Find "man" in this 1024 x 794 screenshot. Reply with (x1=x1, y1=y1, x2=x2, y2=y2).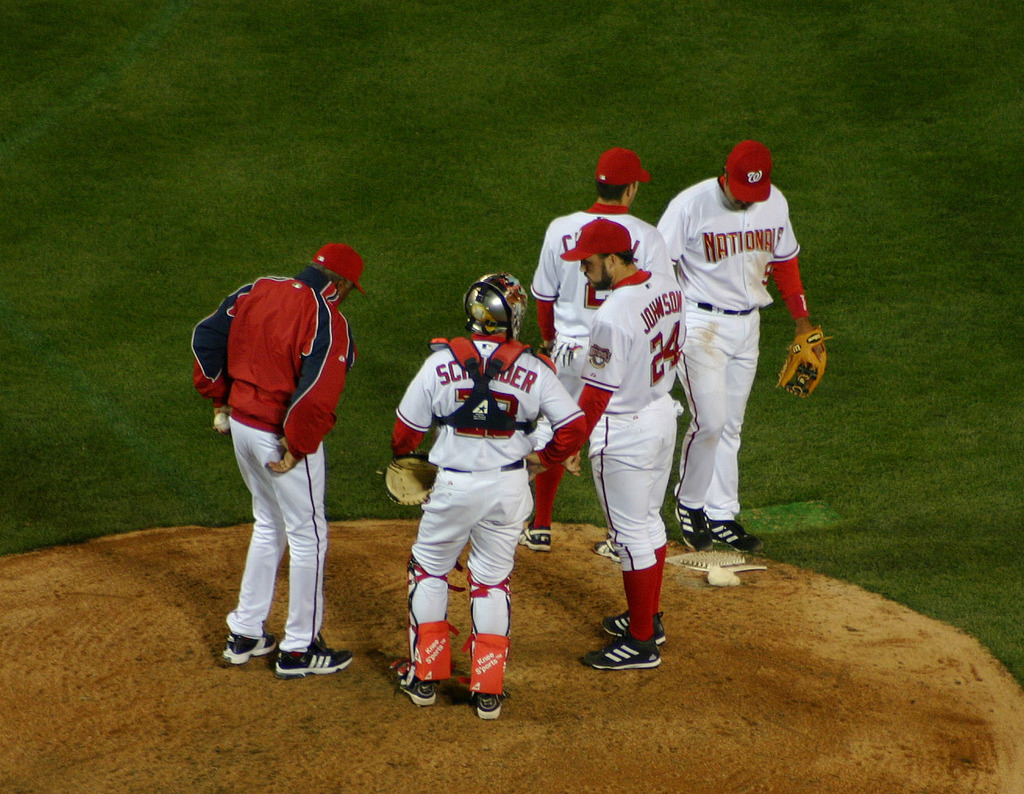
(x1=190, y1=241, x2=360, y2=682).
